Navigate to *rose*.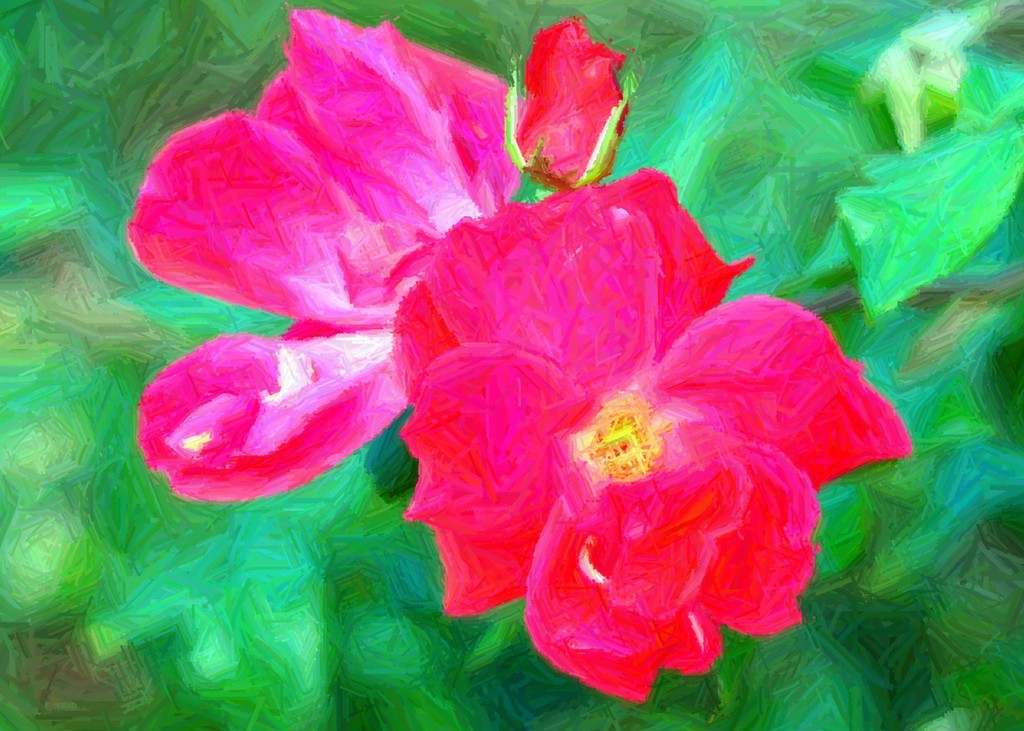
Navigation target: {"x1": 391, "y1": 163, "x2": 914, "y2": 702}.
